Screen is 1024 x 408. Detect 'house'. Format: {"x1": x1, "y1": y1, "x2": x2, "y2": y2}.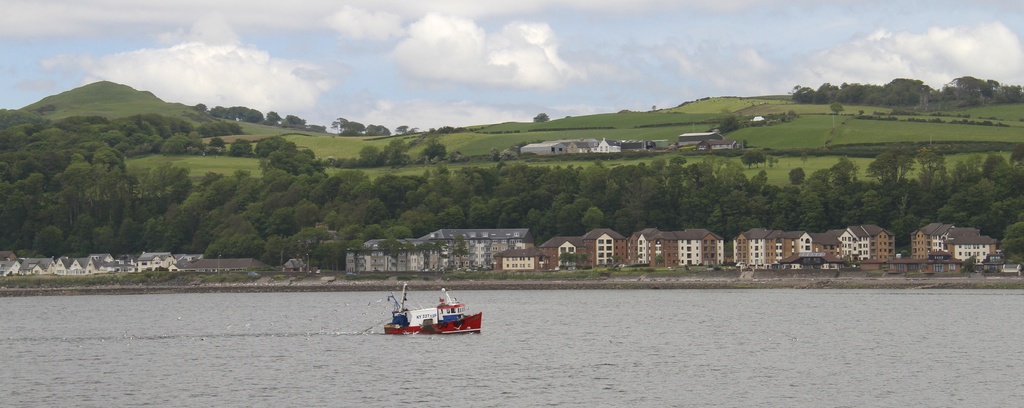
{"x1": 489, "y1": 226, "x2": 627, "y2": 272}.
